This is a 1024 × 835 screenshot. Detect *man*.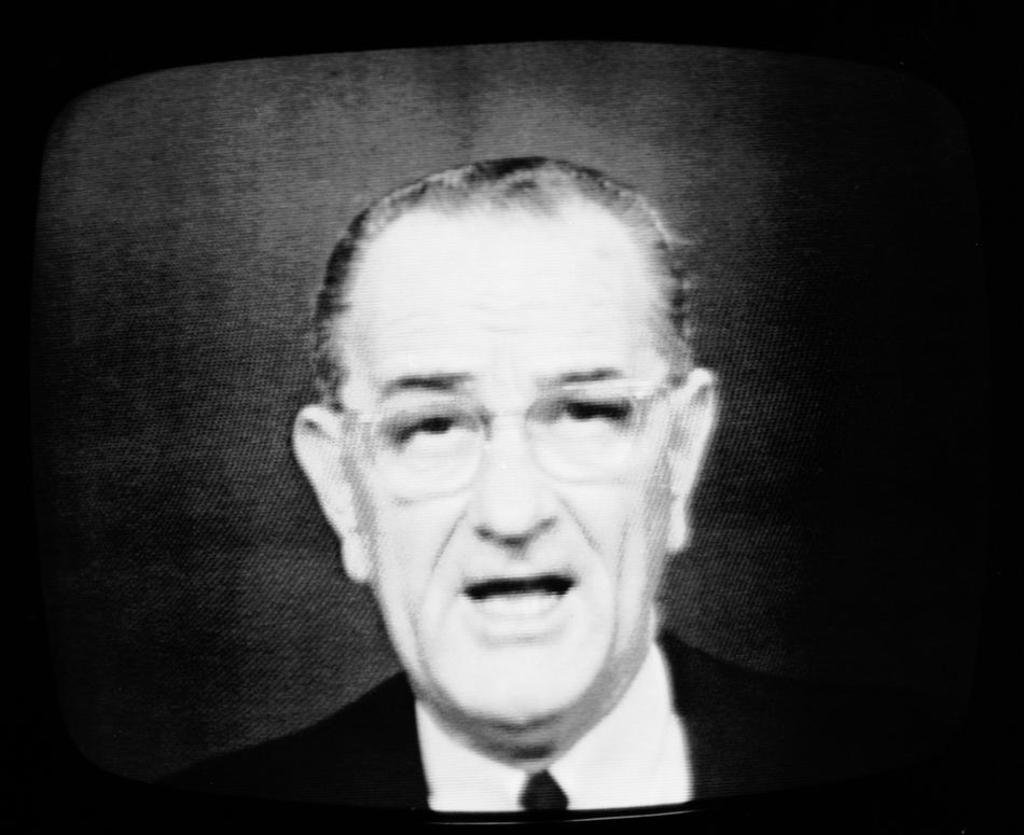
133, 162, 863, 832.
